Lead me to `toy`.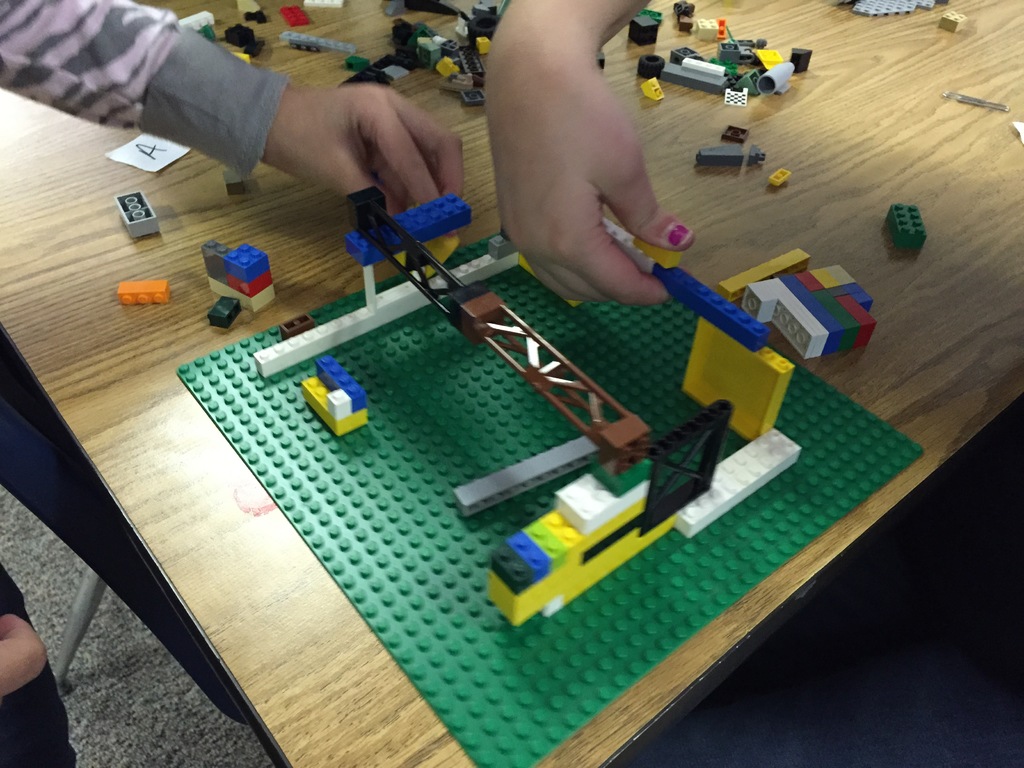
Lead to select_region(630, 236, 684, 267).
